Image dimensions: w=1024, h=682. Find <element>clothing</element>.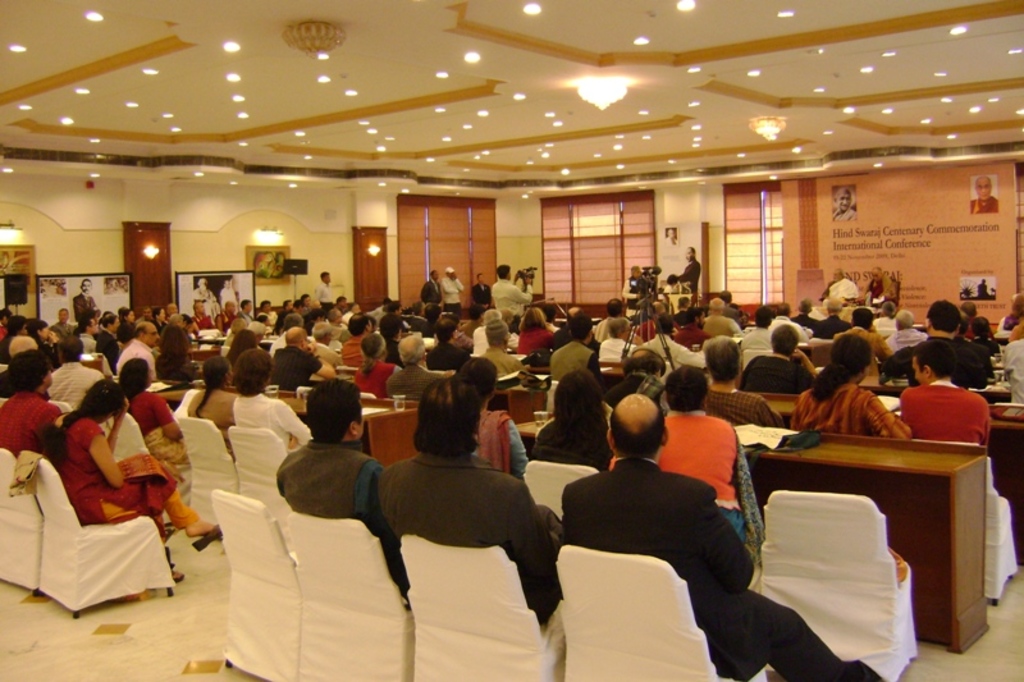
l=657, t=408, r=764, b=539.
